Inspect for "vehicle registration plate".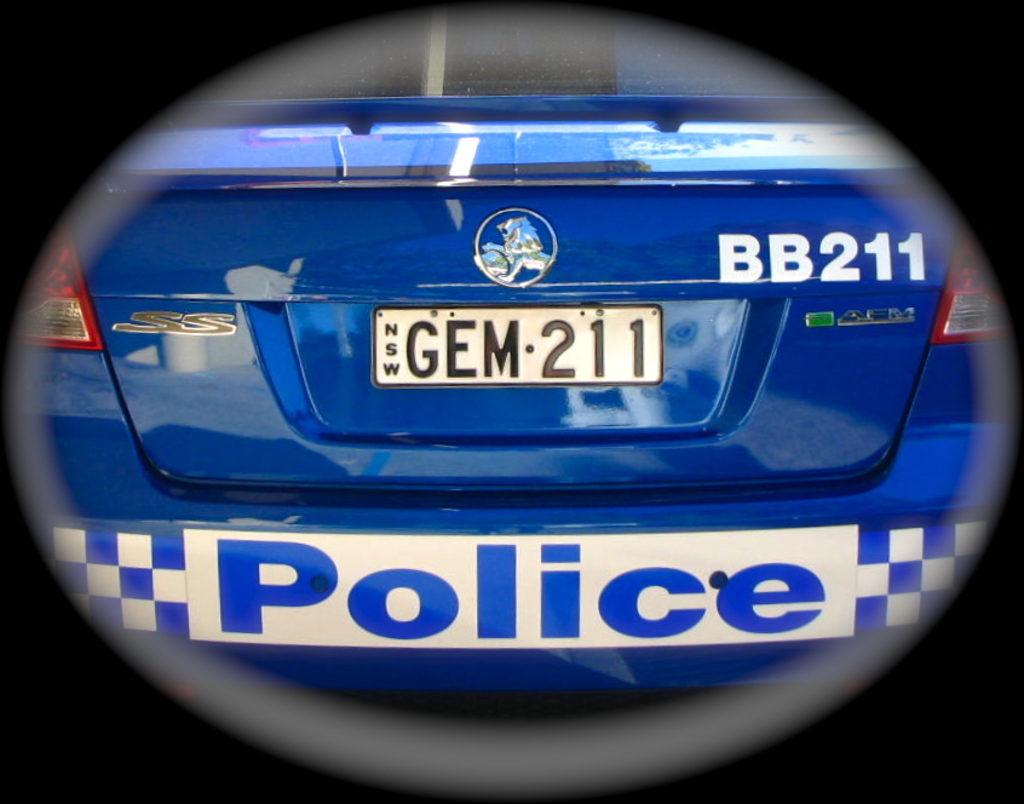
Inspection: box(375, 303, 662, 387).
